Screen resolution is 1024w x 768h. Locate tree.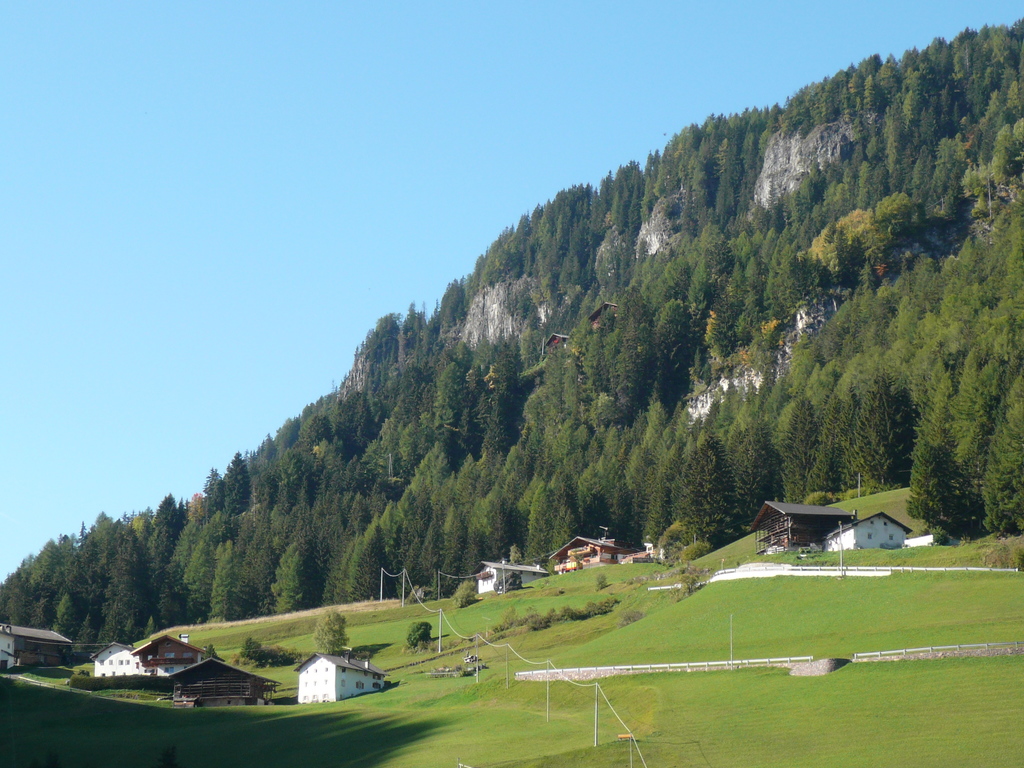
<bbox>330, 493, 390, 605</bbox>.
